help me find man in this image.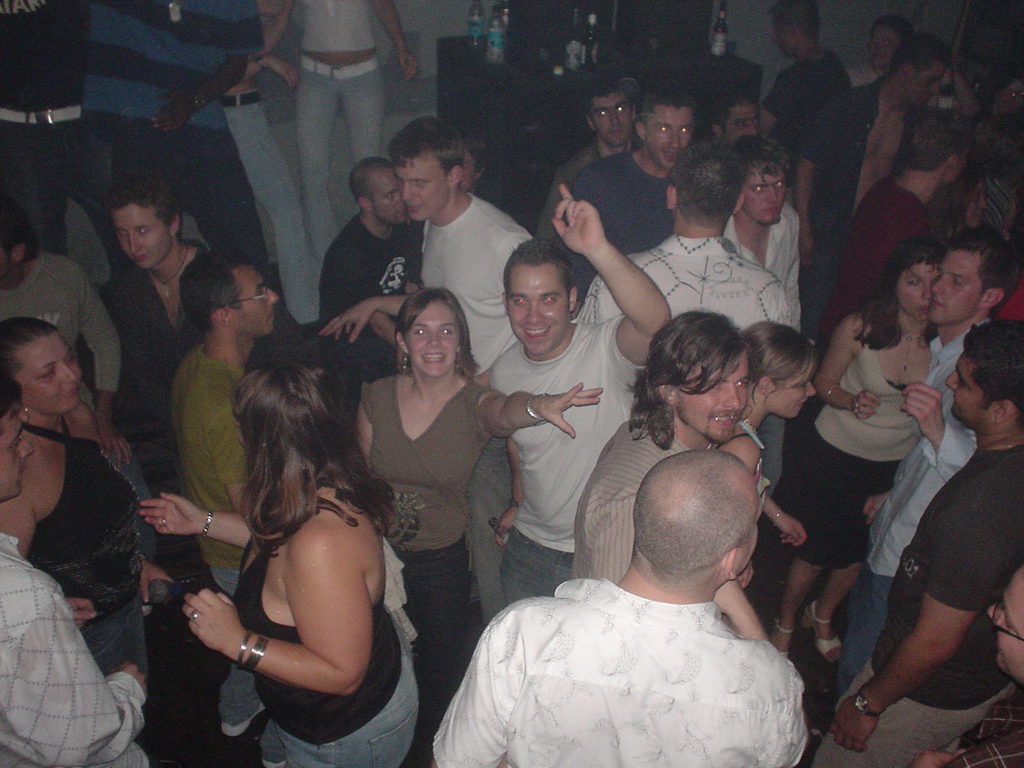
Found it: 469:446:815:767.
